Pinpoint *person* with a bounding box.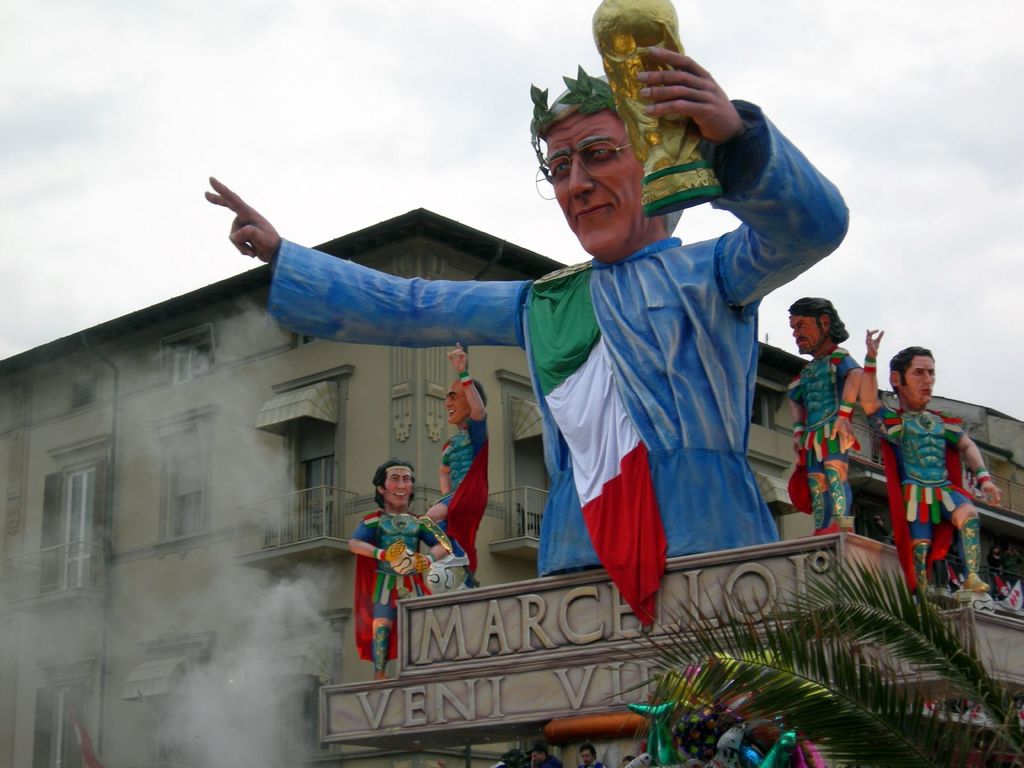
877,326,991,621.
